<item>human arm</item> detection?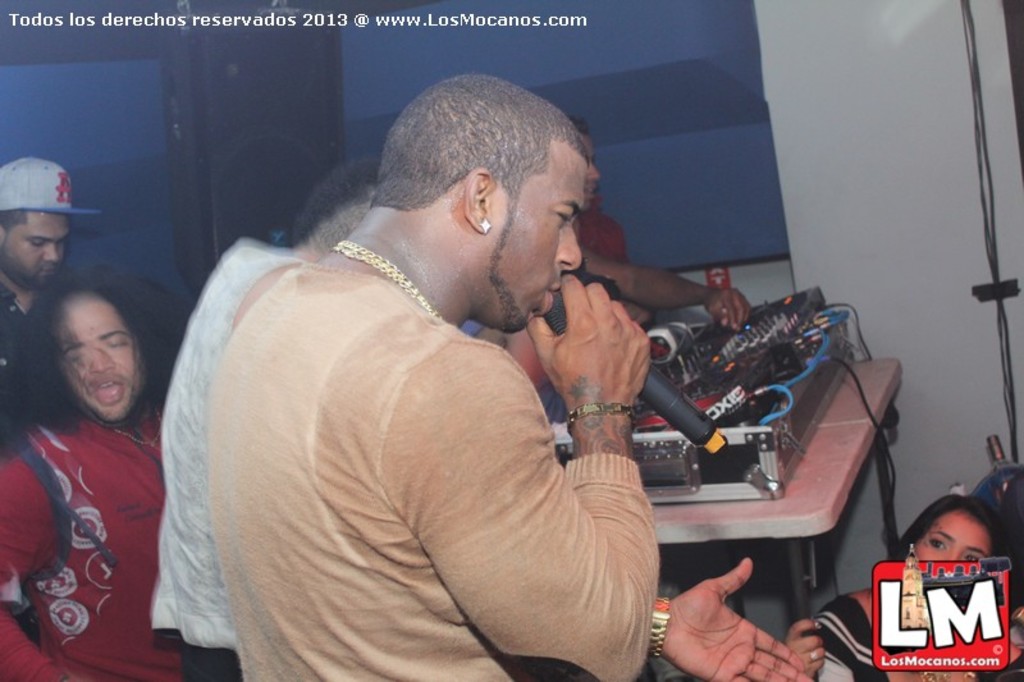
[x1=579, y1=242, x2=758, y2=333]
